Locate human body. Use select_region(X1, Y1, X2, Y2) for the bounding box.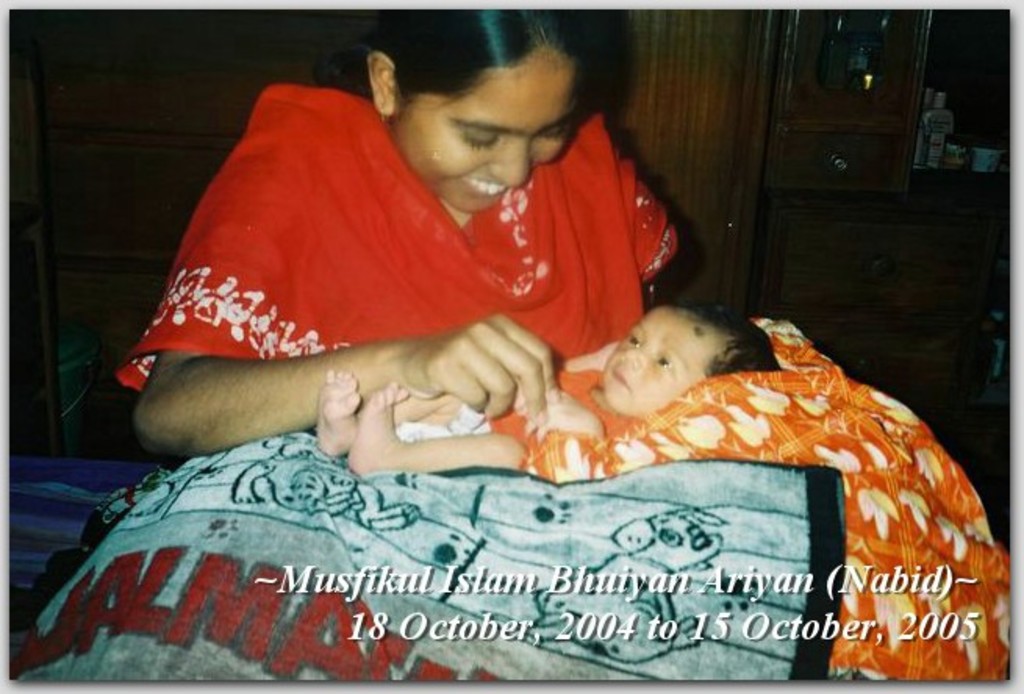
select_region(109, 2, 1011, 689).
